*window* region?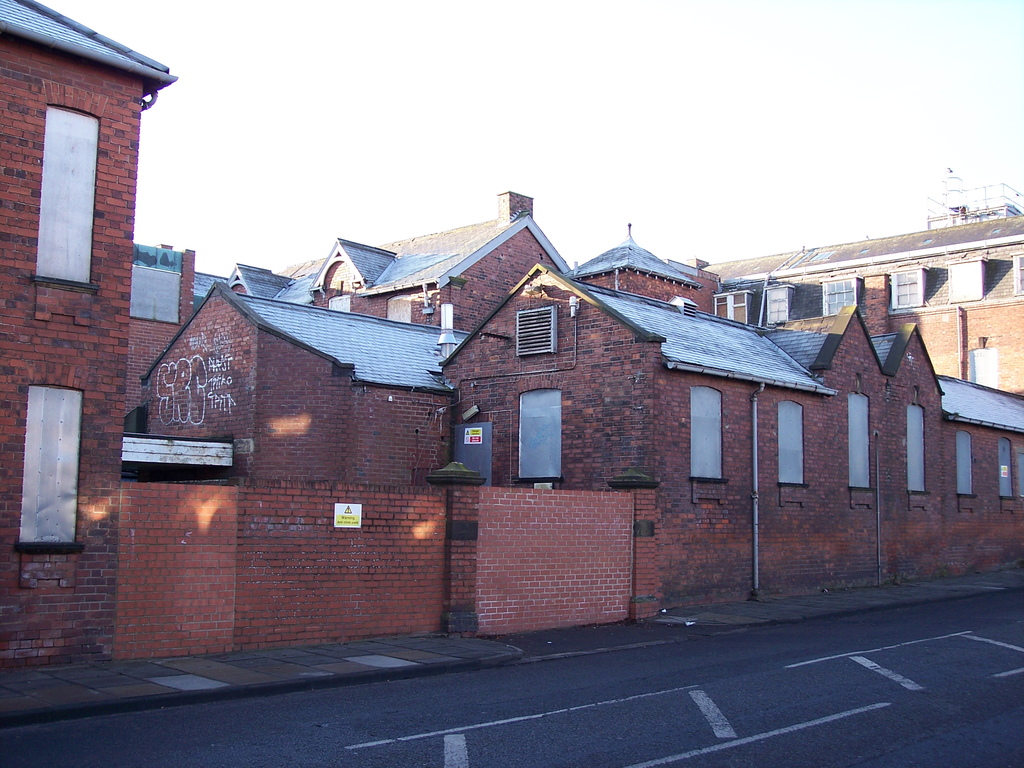
687 385 728 486
